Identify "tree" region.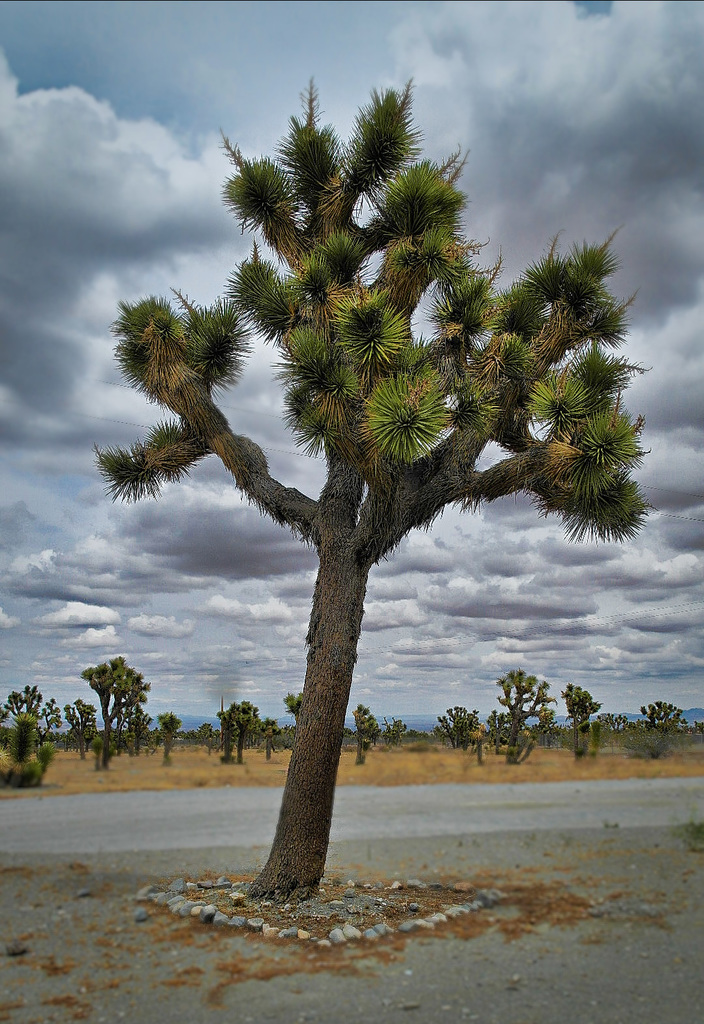
Region: 484/667/551/769.
